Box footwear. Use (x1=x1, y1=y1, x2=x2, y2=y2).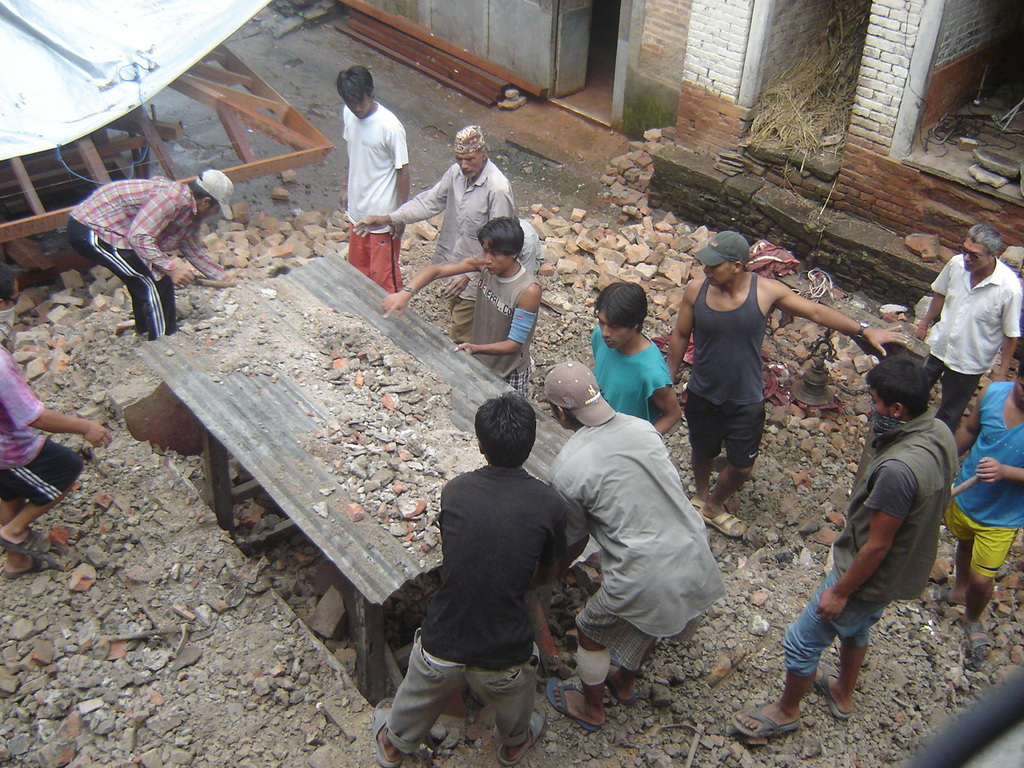
(x1=922, y1=582, x2=959, y2=606).
